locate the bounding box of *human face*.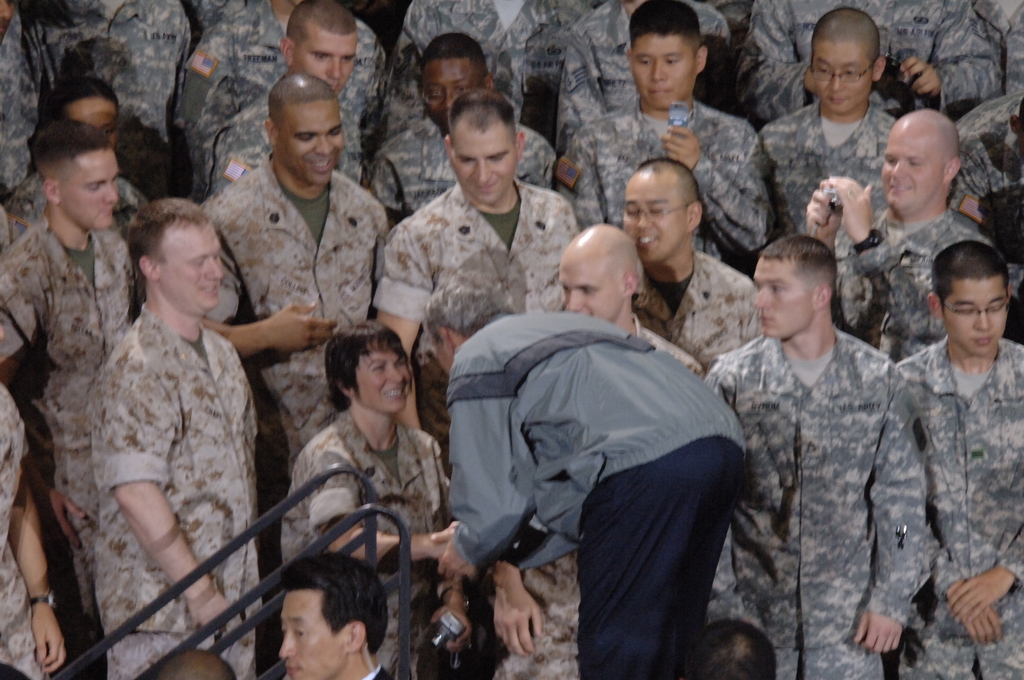
Bounding box: pyautogui.locateOnScreen(812, 42, 874, 119).
